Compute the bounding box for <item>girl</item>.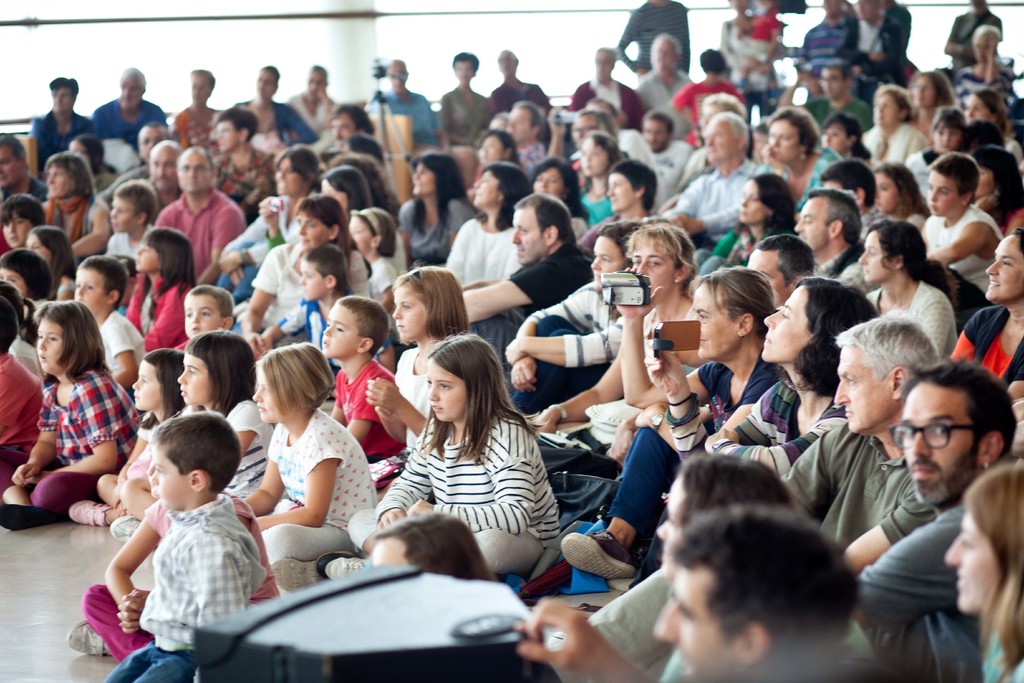
110,328,277,541.
